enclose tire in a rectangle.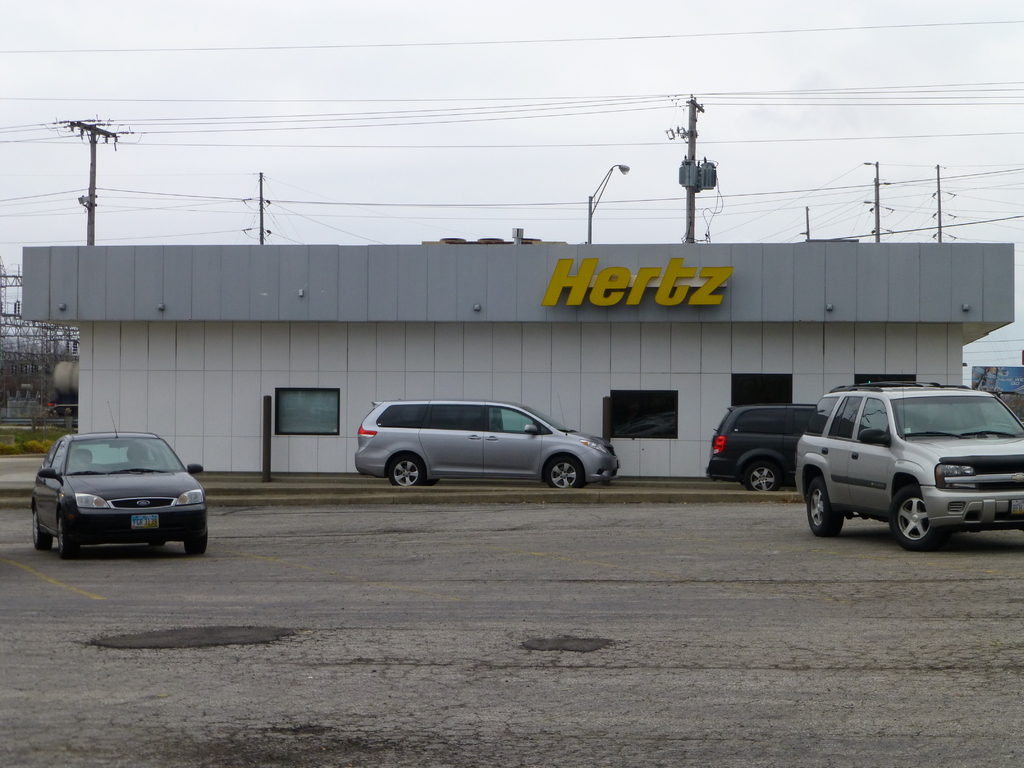
detection(382, 454, 429, 490).
